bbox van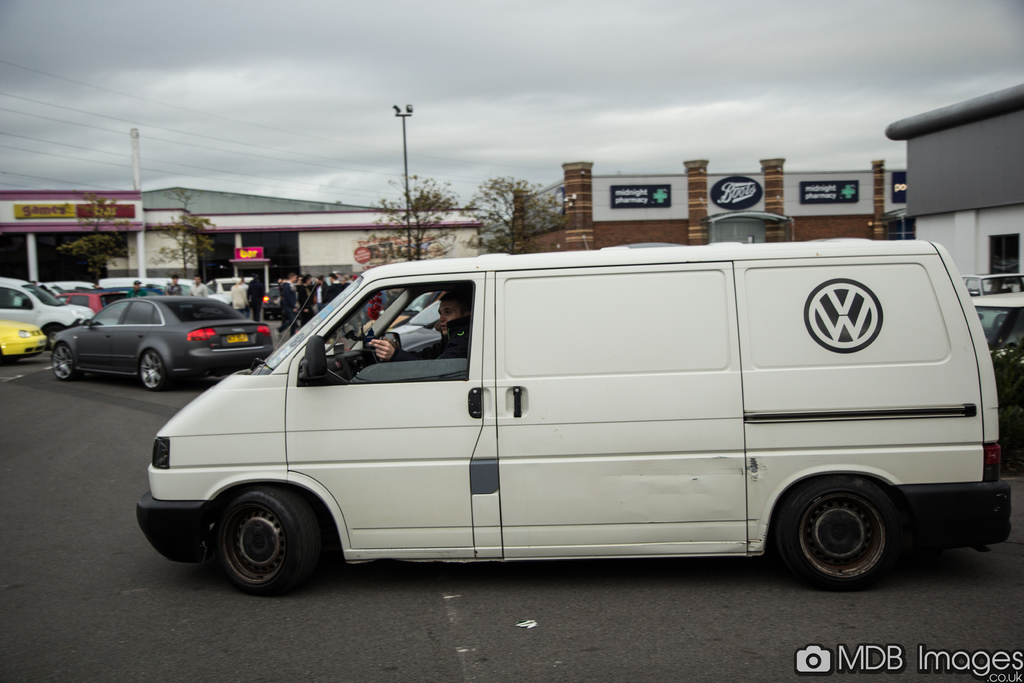
bbox=[0, 274, 94, 349]
